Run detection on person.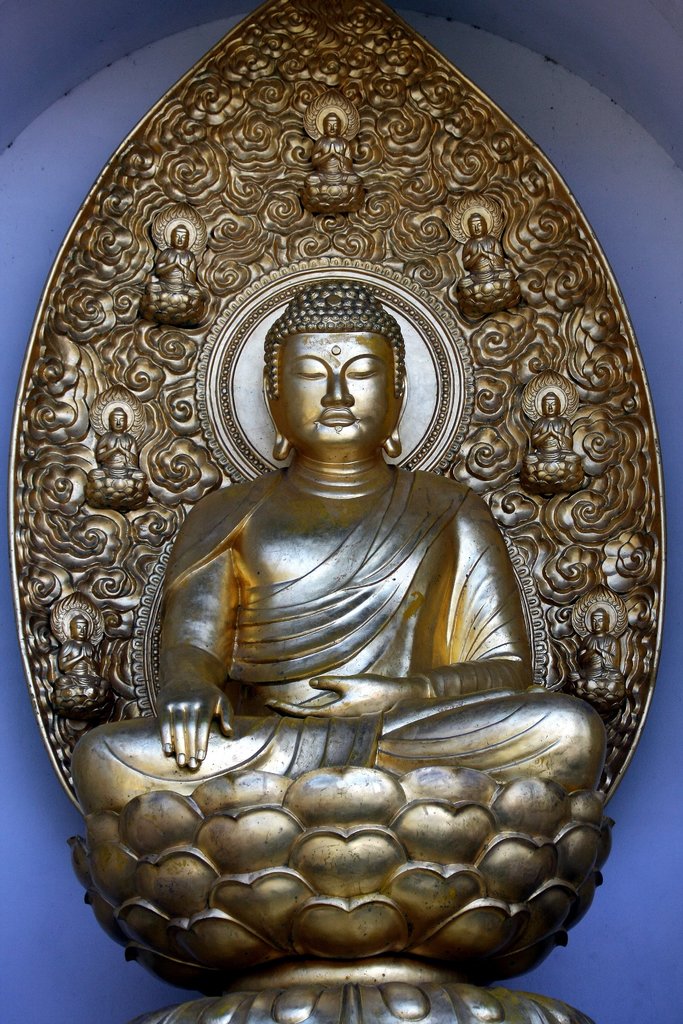
Result: box=[523, 391, 573, 477].
